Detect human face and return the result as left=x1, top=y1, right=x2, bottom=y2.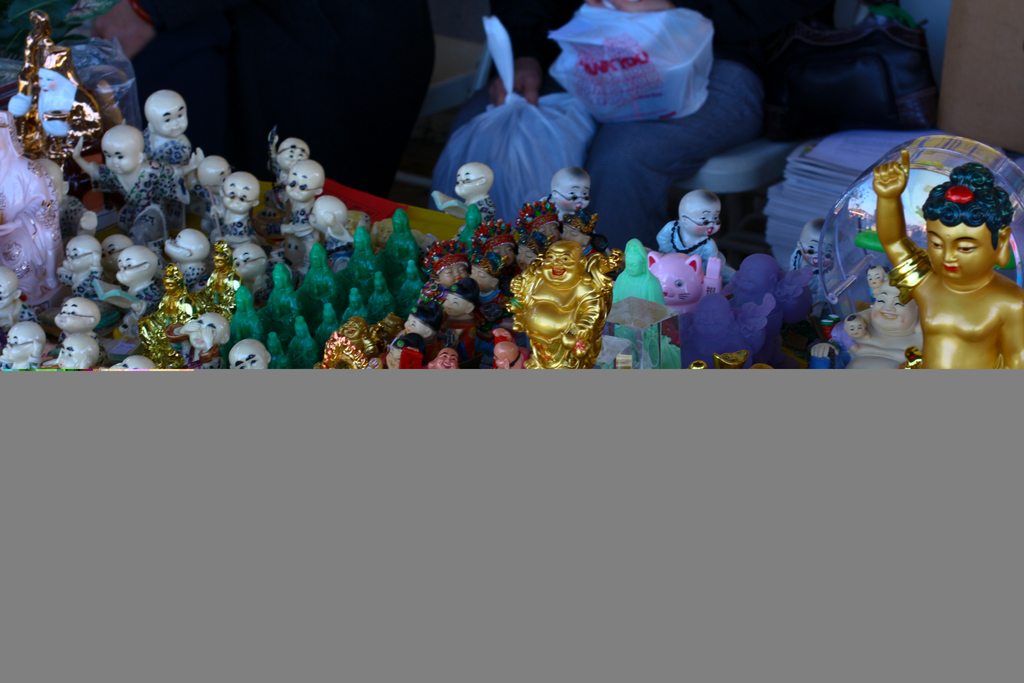
left=340, top=318, right=365, bottom=338.
